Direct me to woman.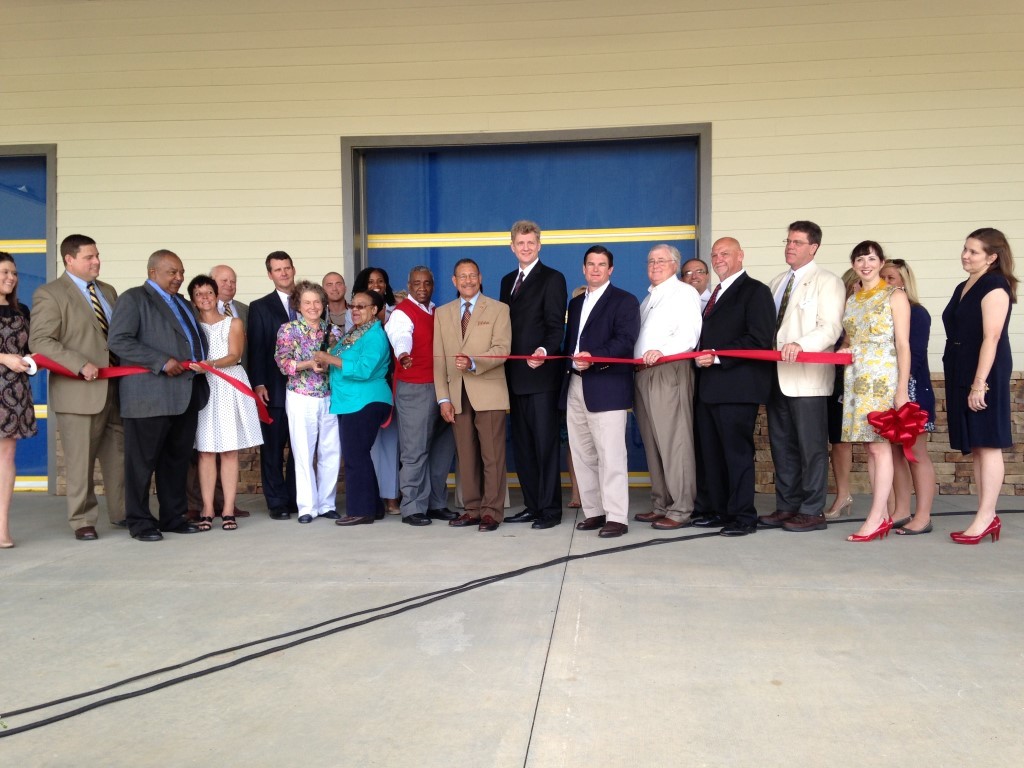
Direction: bbox(310, 292, 393, 525).
